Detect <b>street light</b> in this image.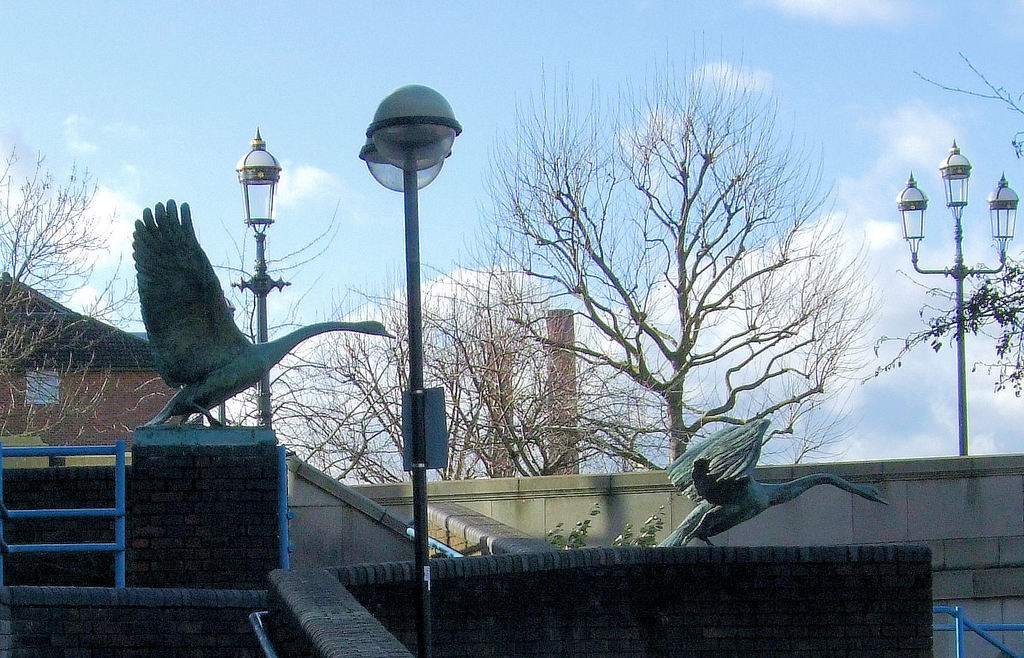
Detection: 891:128:1023:460.
